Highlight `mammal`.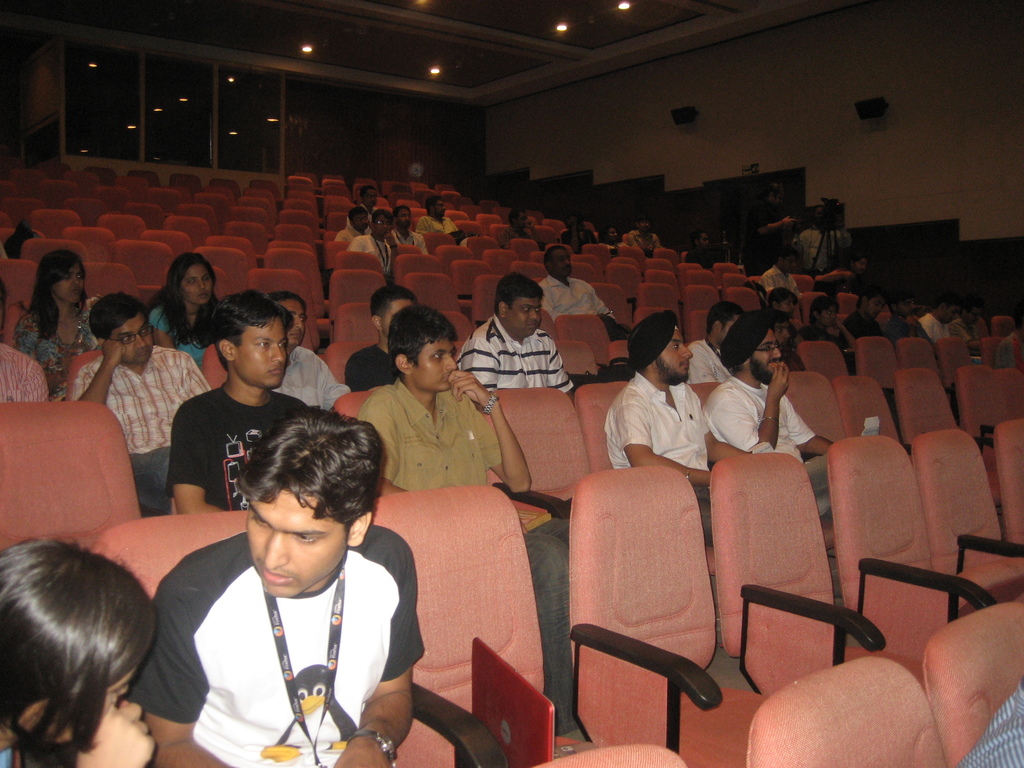
Highlighted region: pyautogui.locateOnScreen(70, 289, 211, 520).
